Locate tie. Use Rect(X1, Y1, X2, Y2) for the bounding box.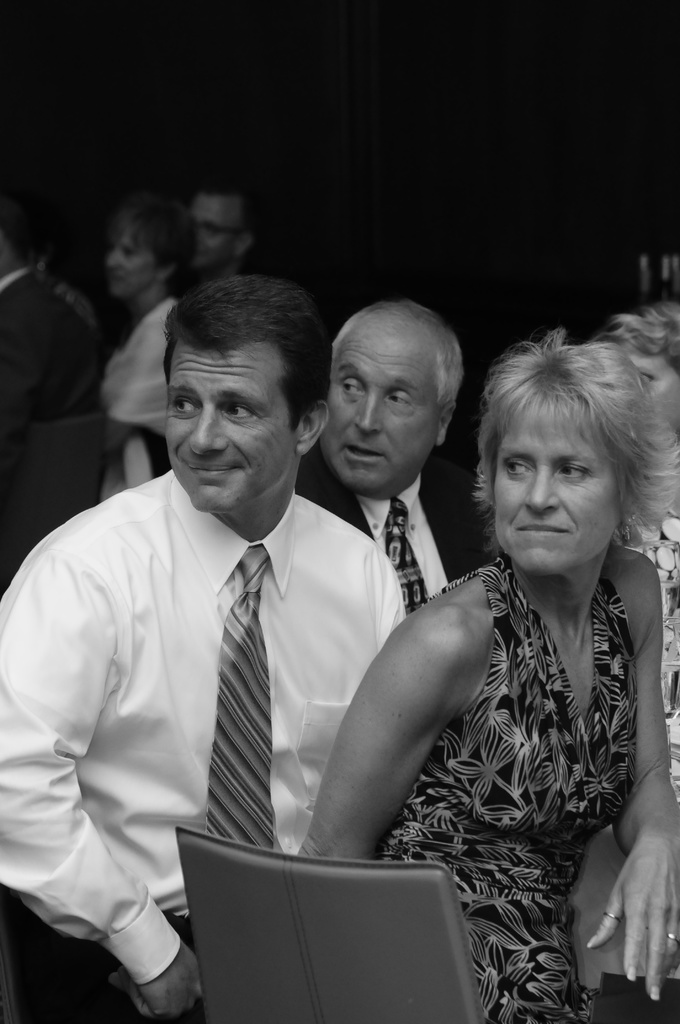
Rect(382, 495, 431, 615).
